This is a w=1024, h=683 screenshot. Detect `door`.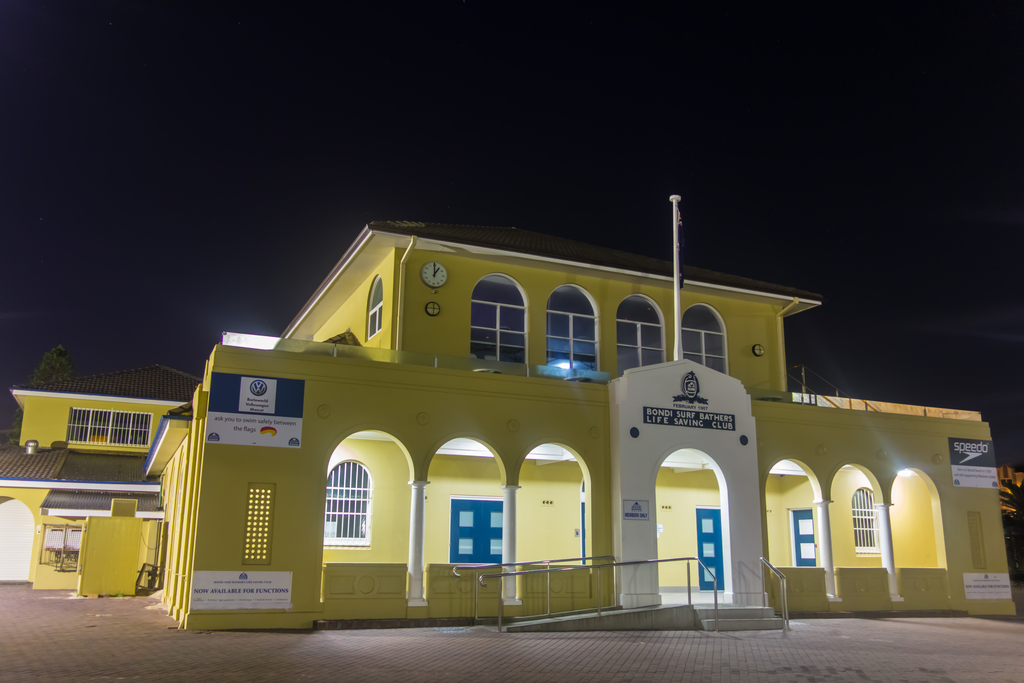
crop(449, 495, 504, 566).
